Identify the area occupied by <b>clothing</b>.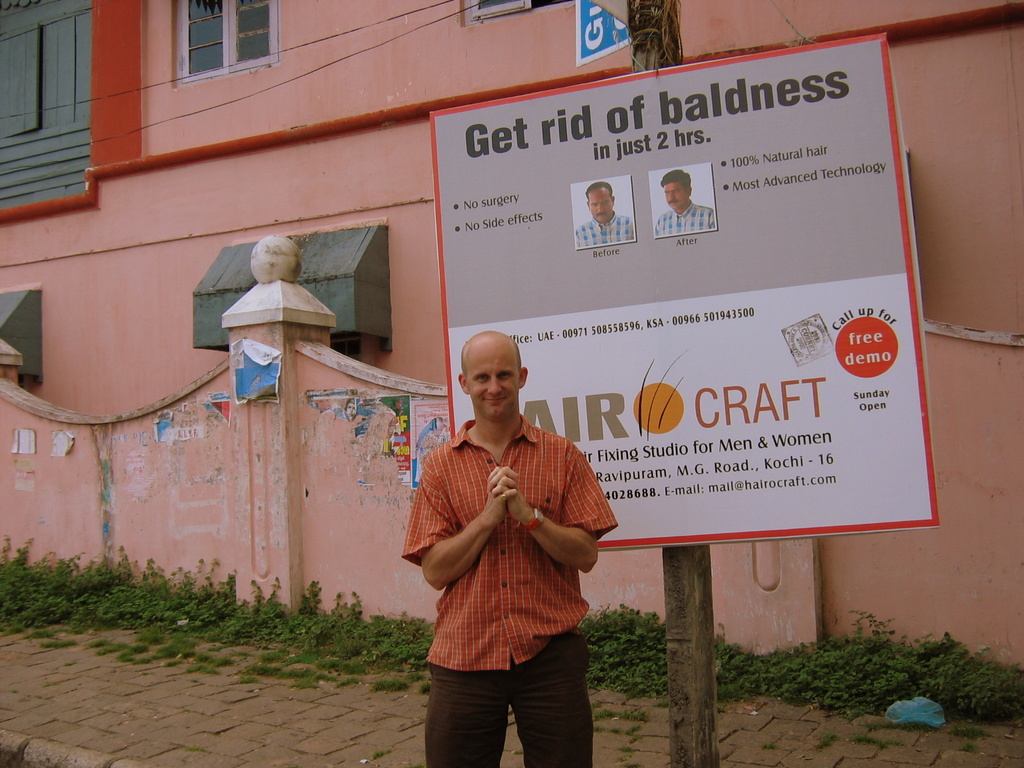
Area: rect(405, 394, 614, 734).
